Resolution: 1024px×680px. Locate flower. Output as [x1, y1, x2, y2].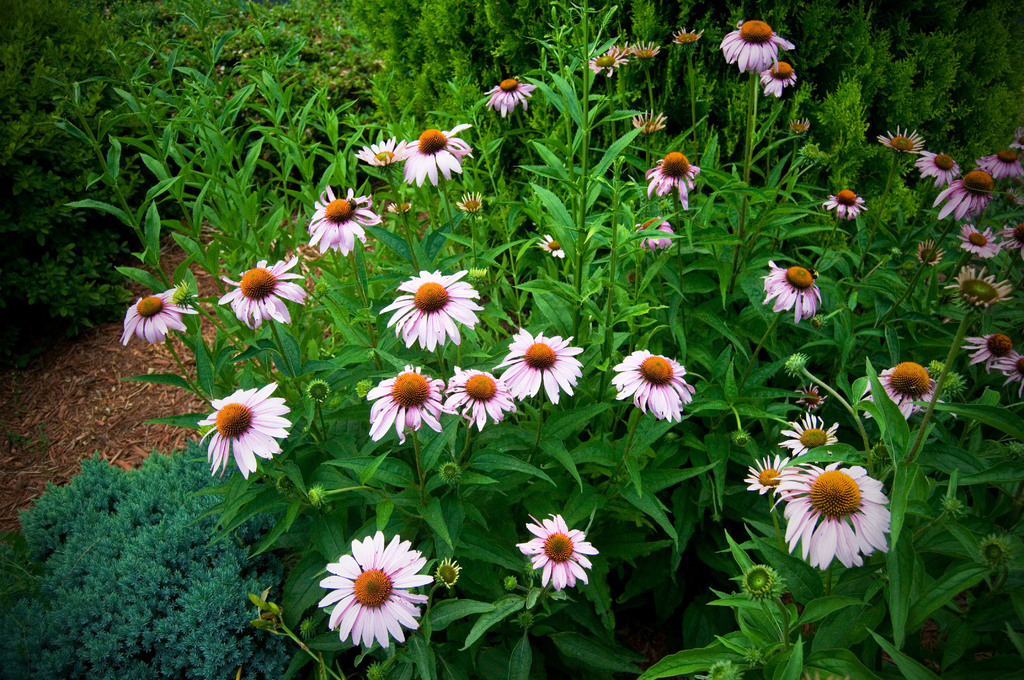
[588, 44, 630, 79].
